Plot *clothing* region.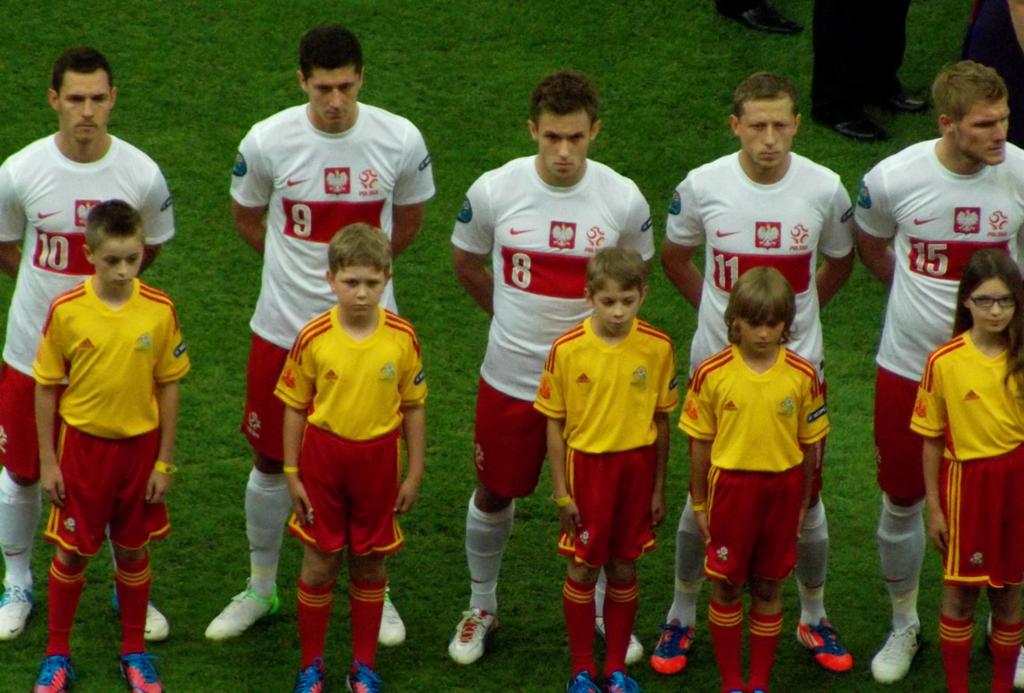
Plotted at <bbox>274, 306, 427, 559</bbox>.
